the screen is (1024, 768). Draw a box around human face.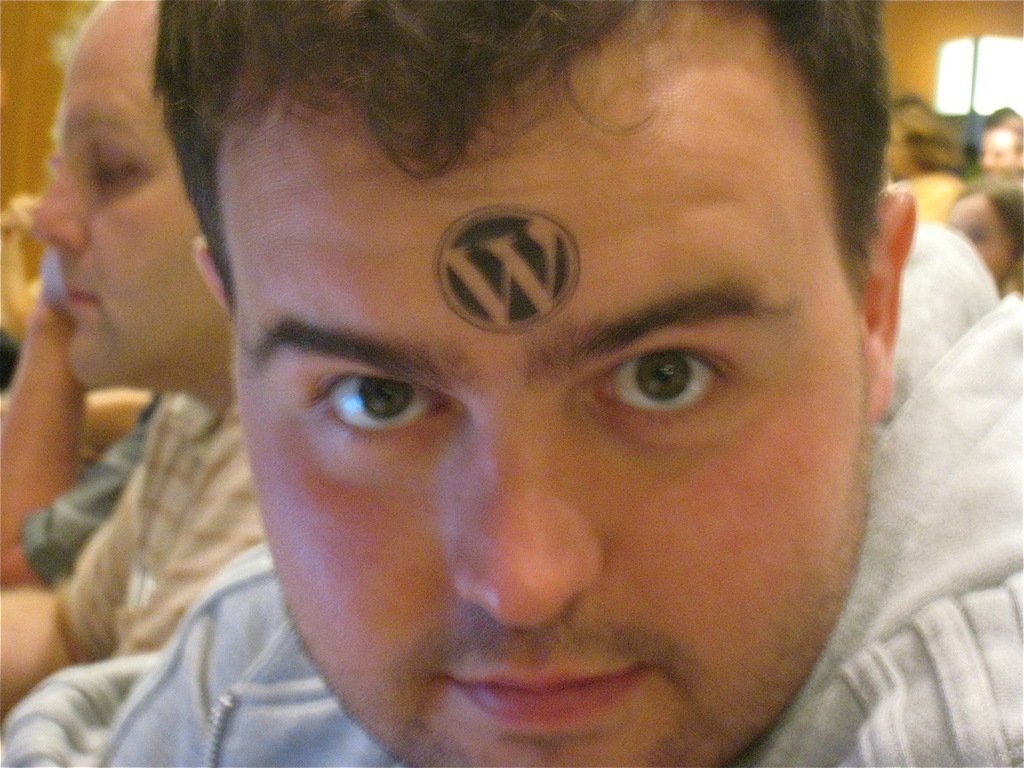
detection(231, 19, 866, 767).
